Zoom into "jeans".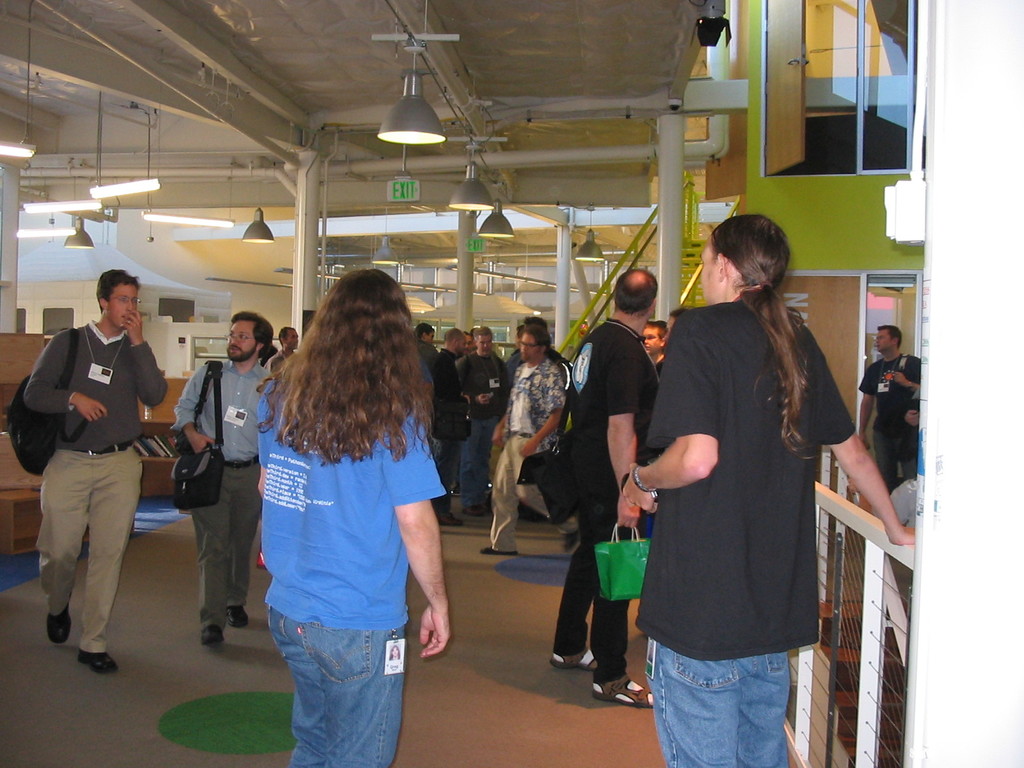
Zoom target: l=461, t=419, r=494, b=502.
